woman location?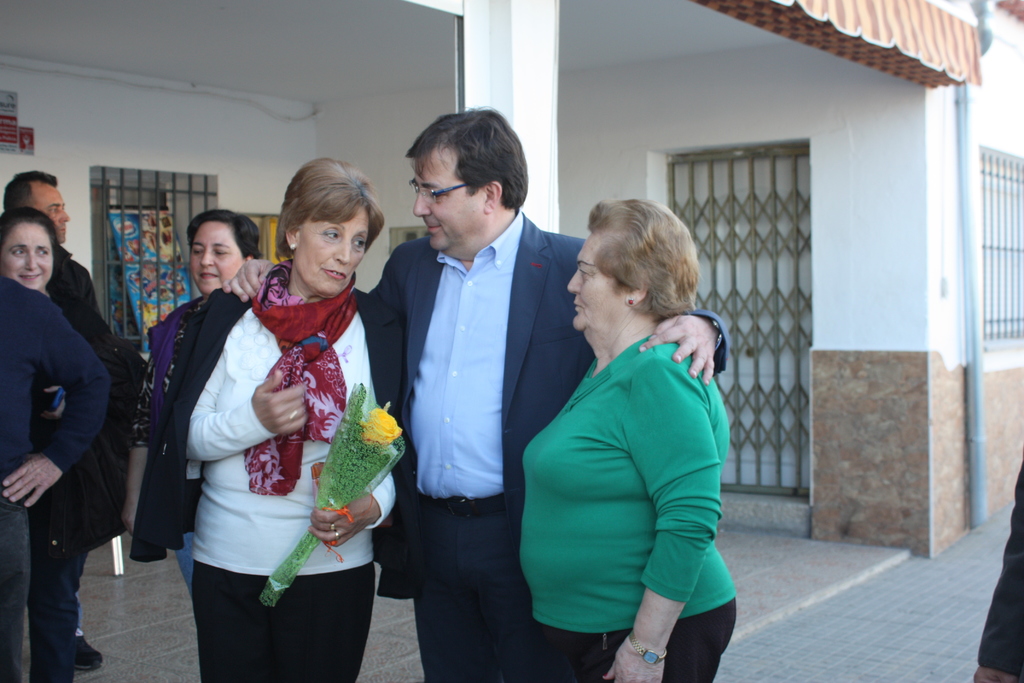
{"x1": 127, "y1": 158, "x2": 406, "y2": 682}
